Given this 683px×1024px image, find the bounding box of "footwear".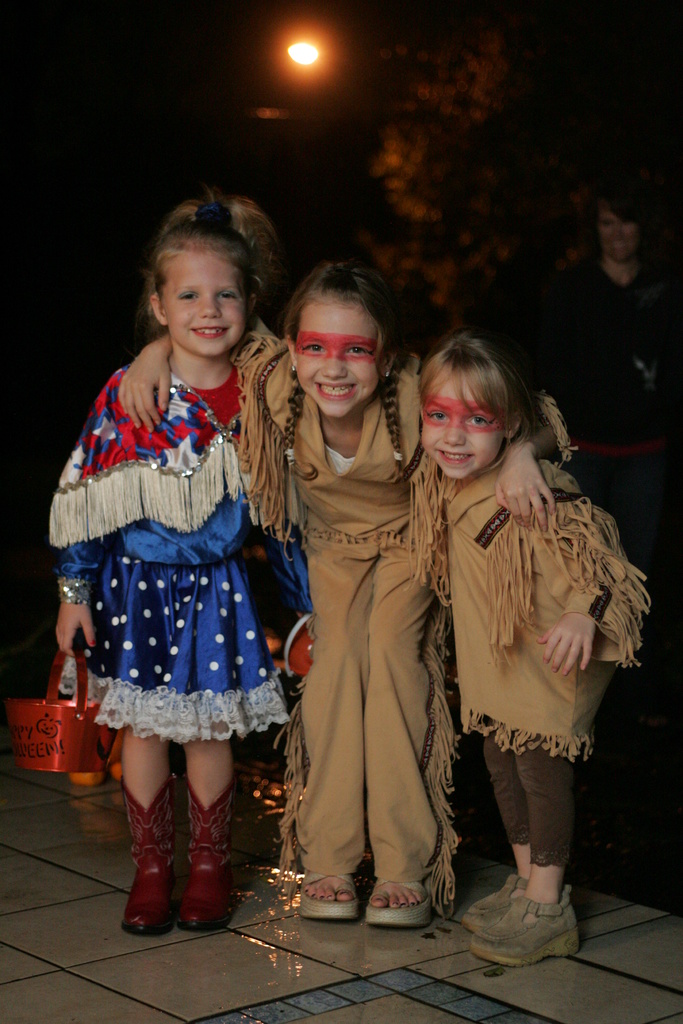
Rect(450, 872, 531, 935).
